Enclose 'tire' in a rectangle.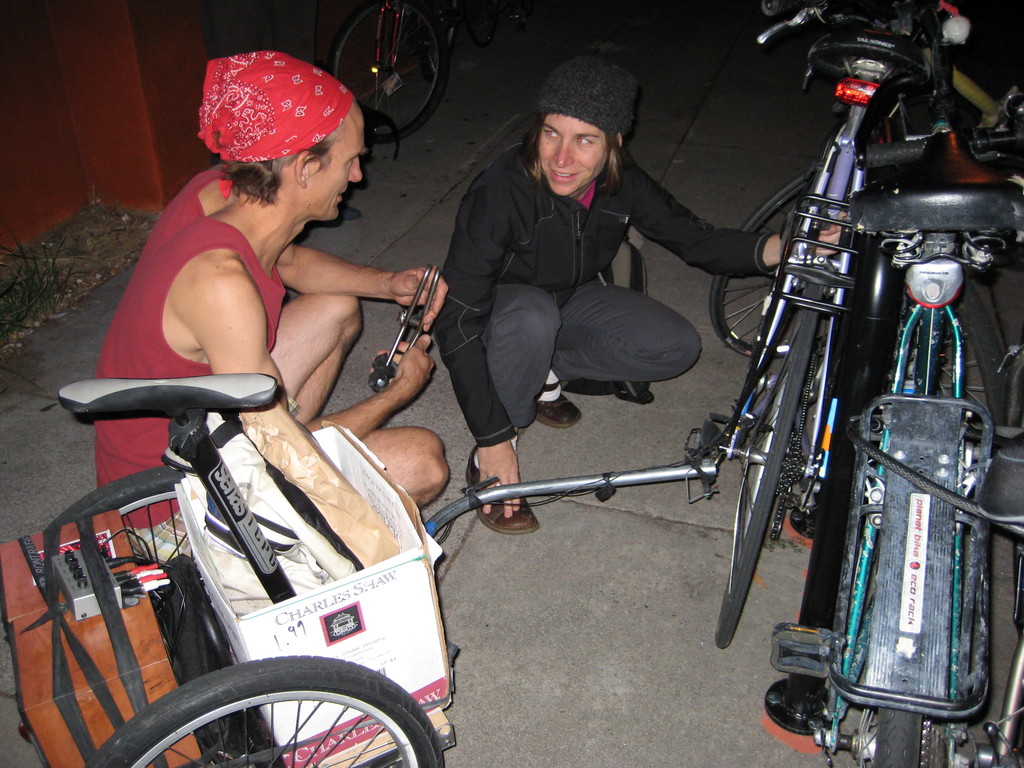
detection(328, 1, 446, 146).
